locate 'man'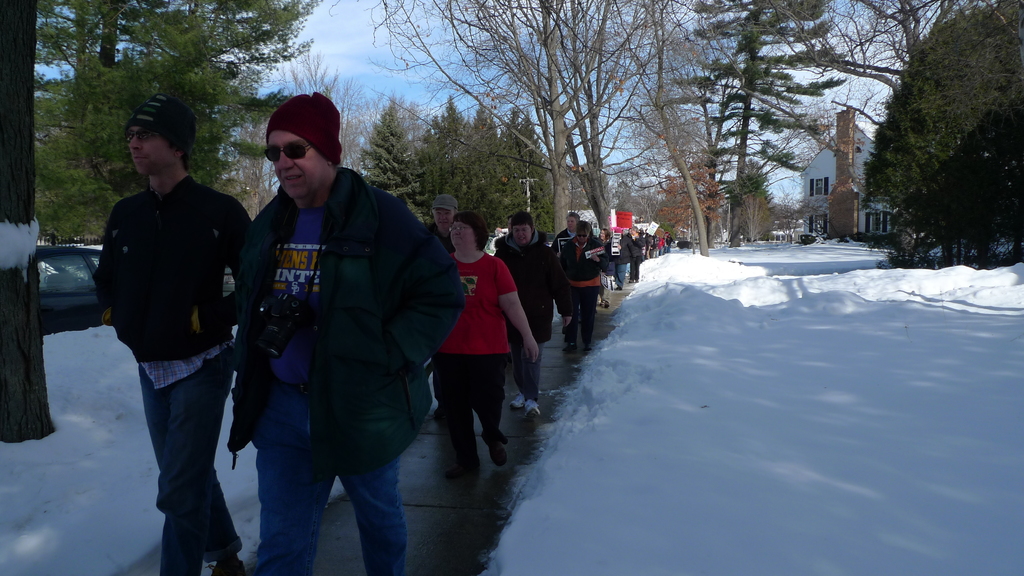
l=229, t=92, r=463, b=575
